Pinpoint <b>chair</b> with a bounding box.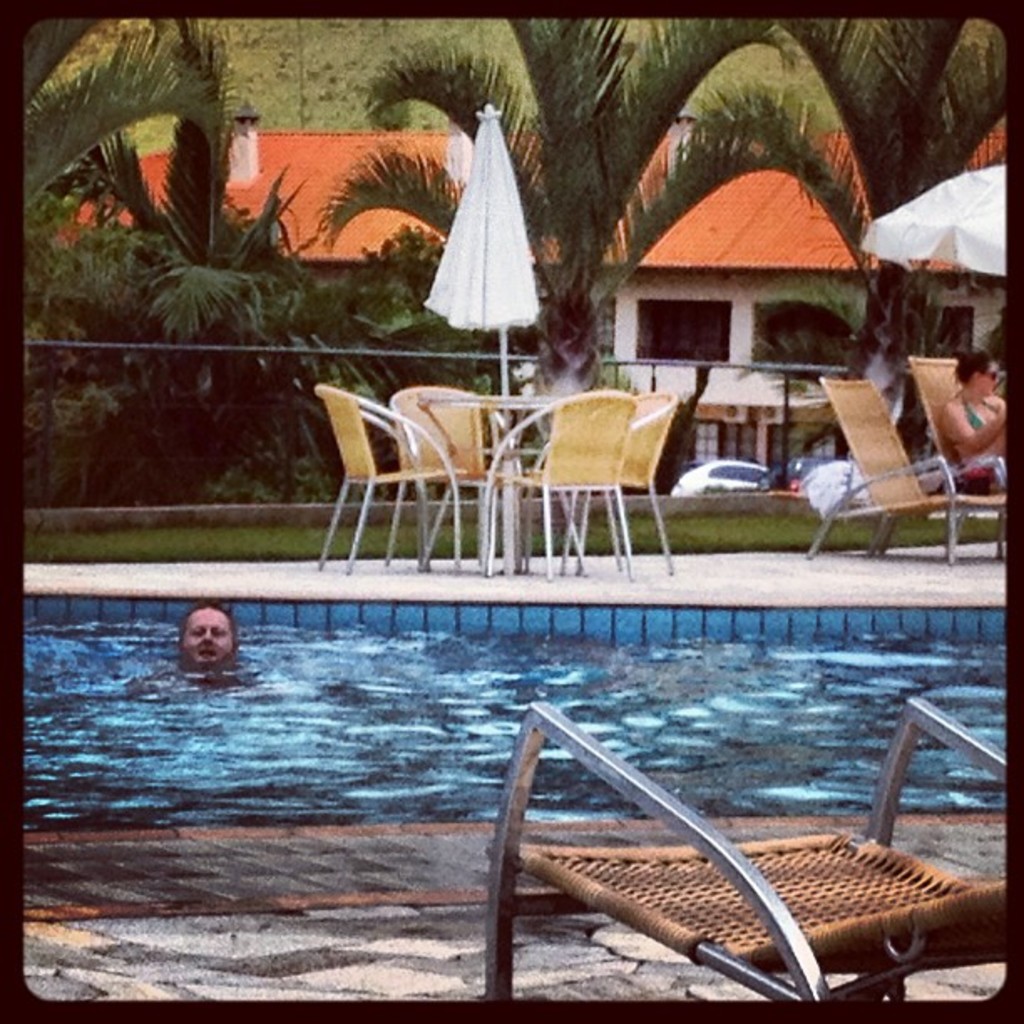
880,356,1004,550.
